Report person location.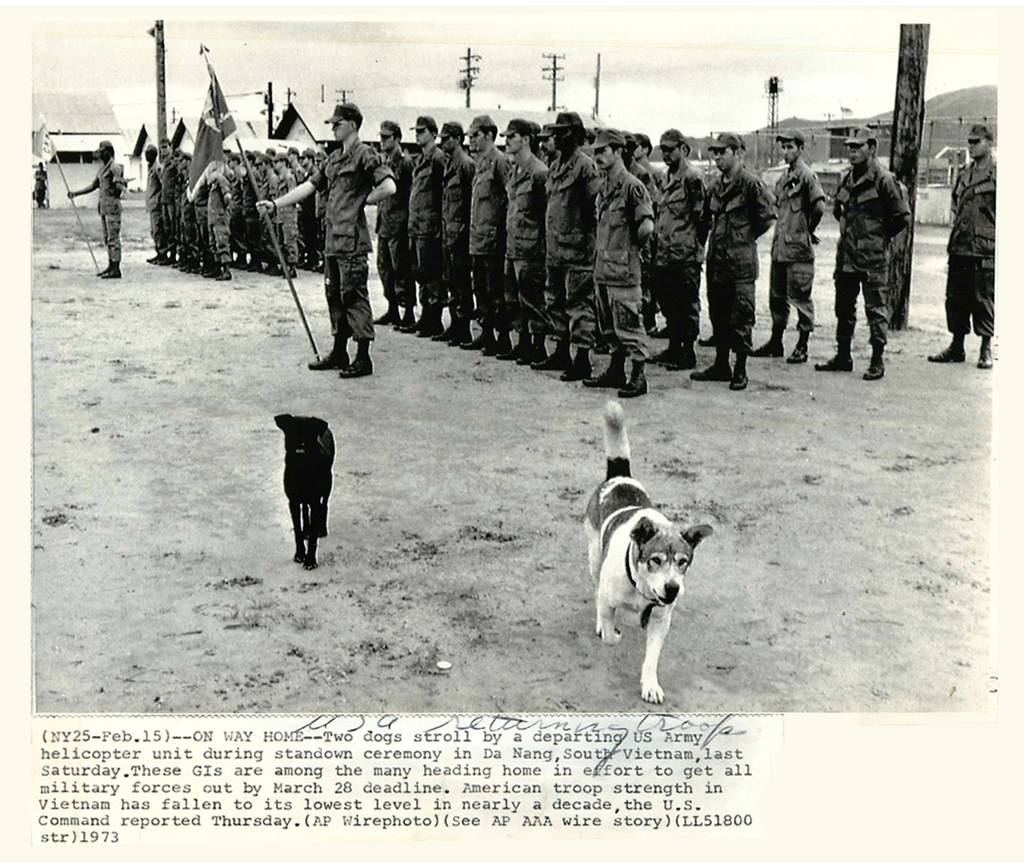
Report: select_region(65, 137, 129, 279).
